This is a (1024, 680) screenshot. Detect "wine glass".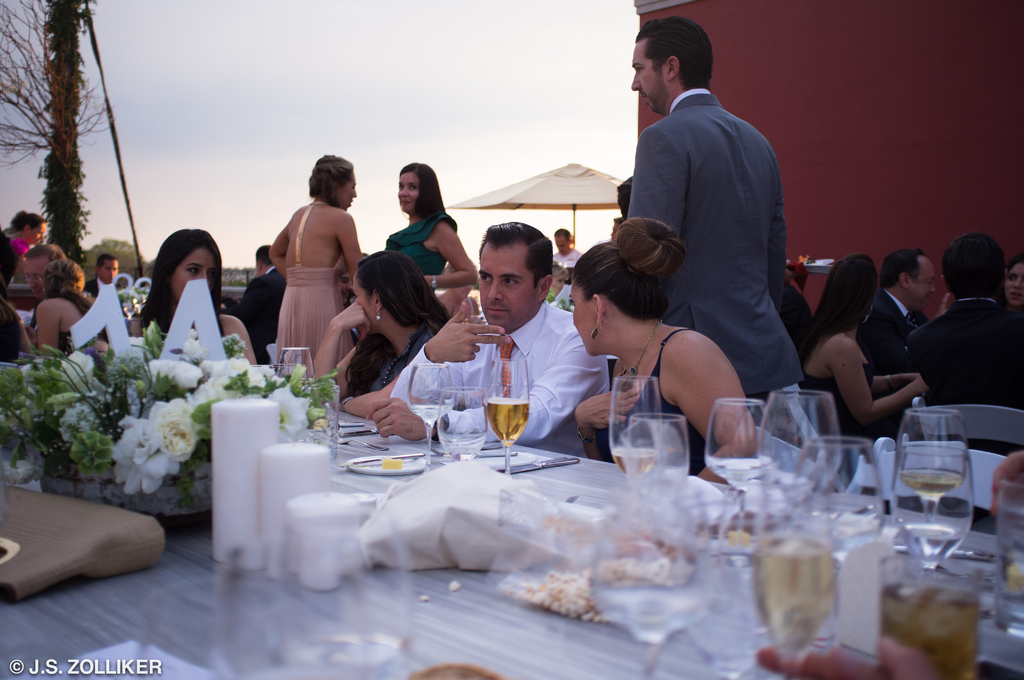
select_region(625, 414, 687, 501).
